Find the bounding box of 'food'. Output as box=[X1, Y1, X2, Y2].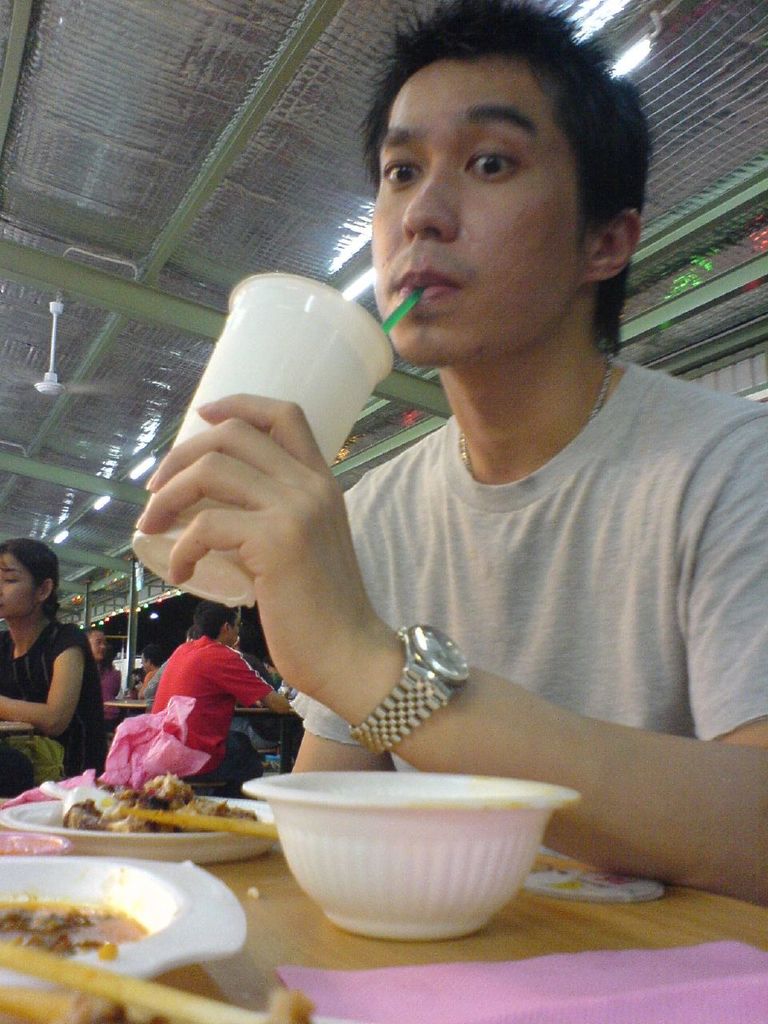
box=[67, 774, 274, 836].
